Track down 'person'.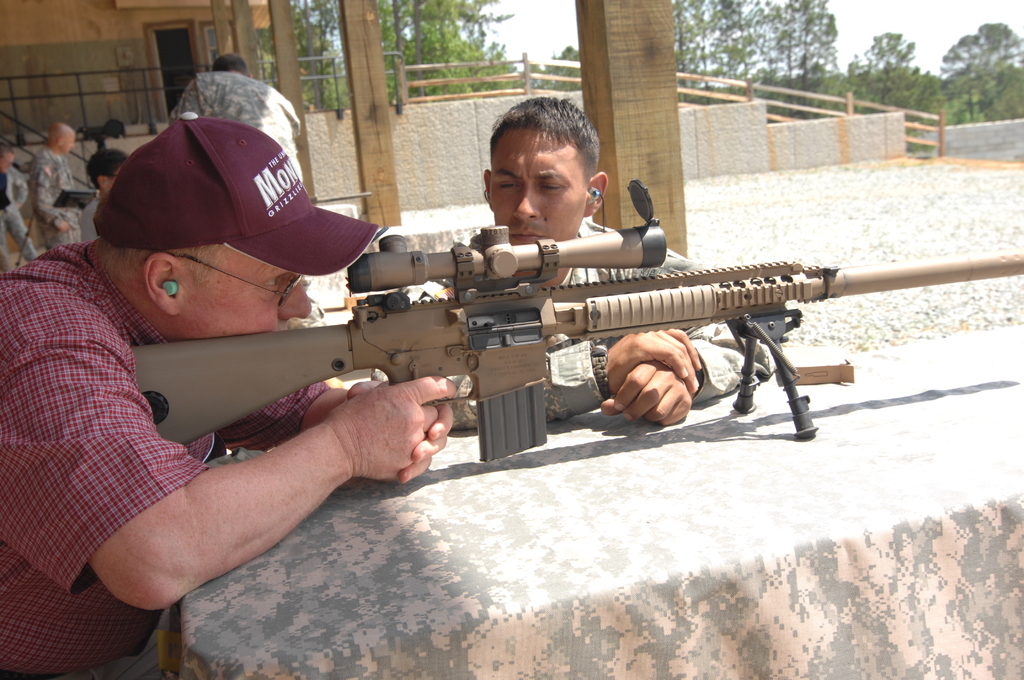
Tracked to BBox(0, 138, 39, 270).
